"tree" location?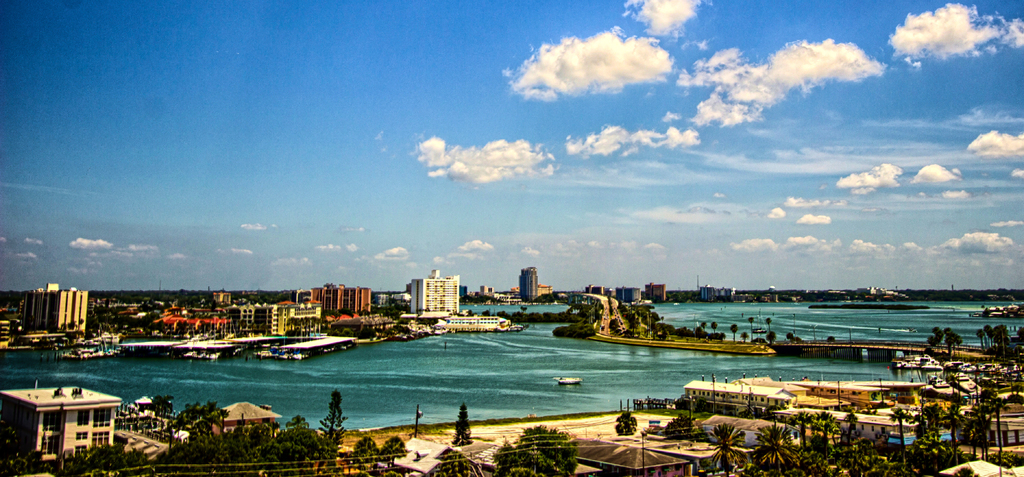
detection(488, 419, 593, 476)
